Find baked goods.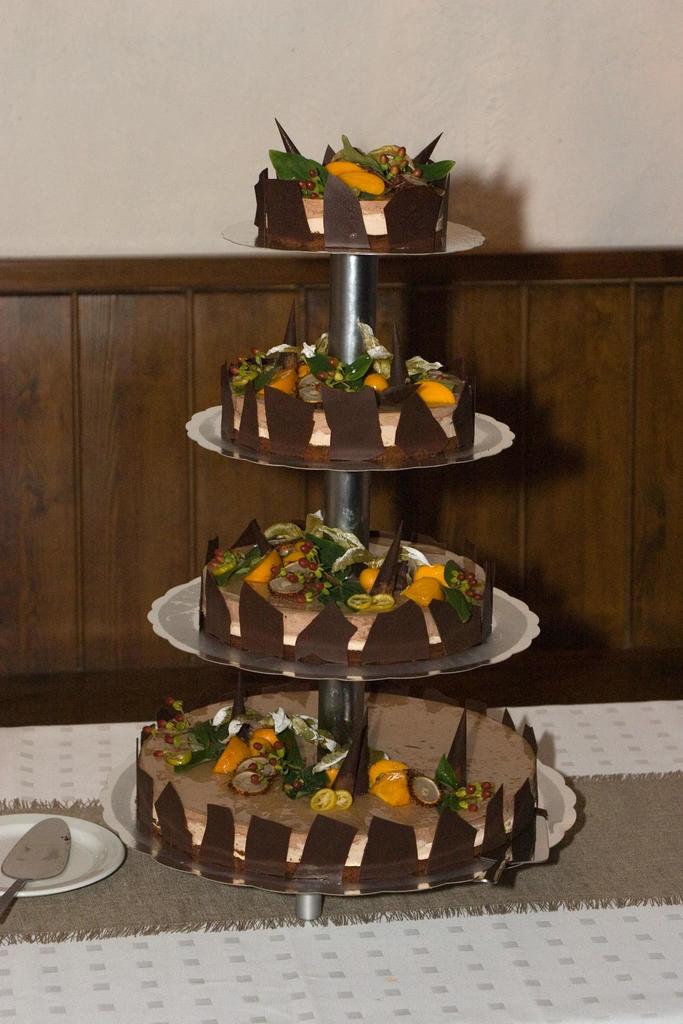
{"x1": 129, "y1": 686, "x2": 553, "y2": 893}.
